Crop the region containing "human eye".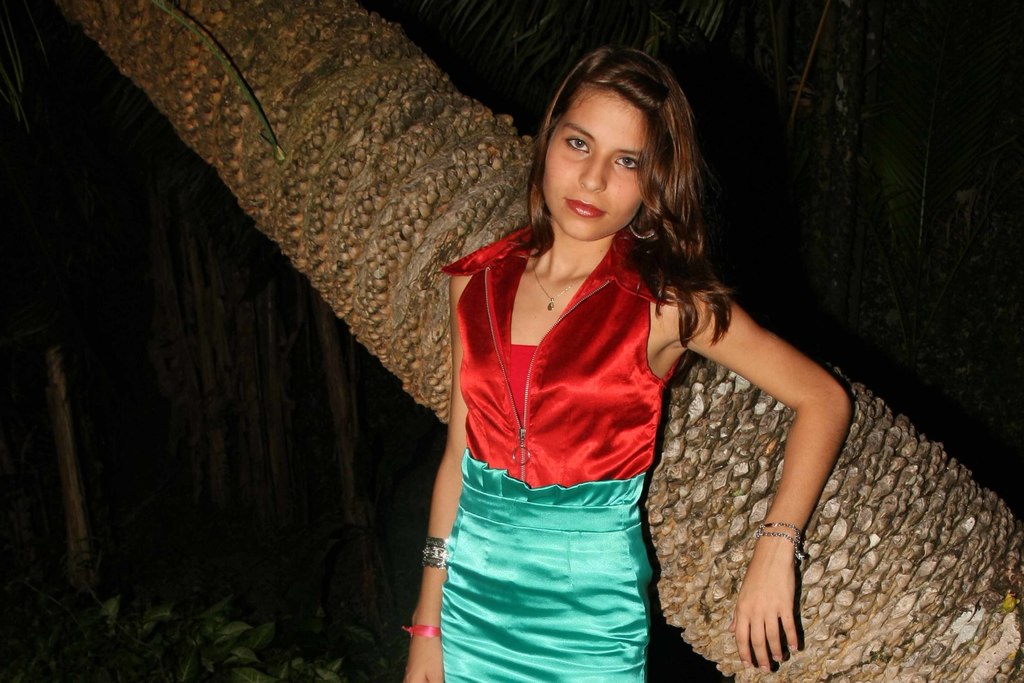
Crop region: Rect(564, 131, 594, 156).
